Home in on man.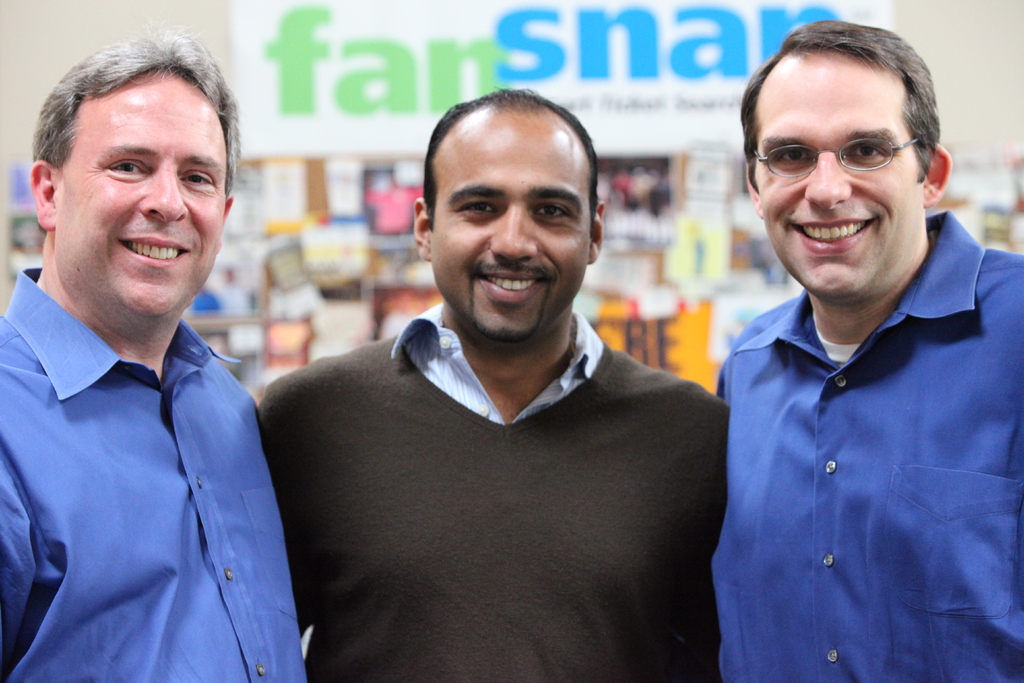
Homed in at left=707, top=17, right=1023, bottom=682.
